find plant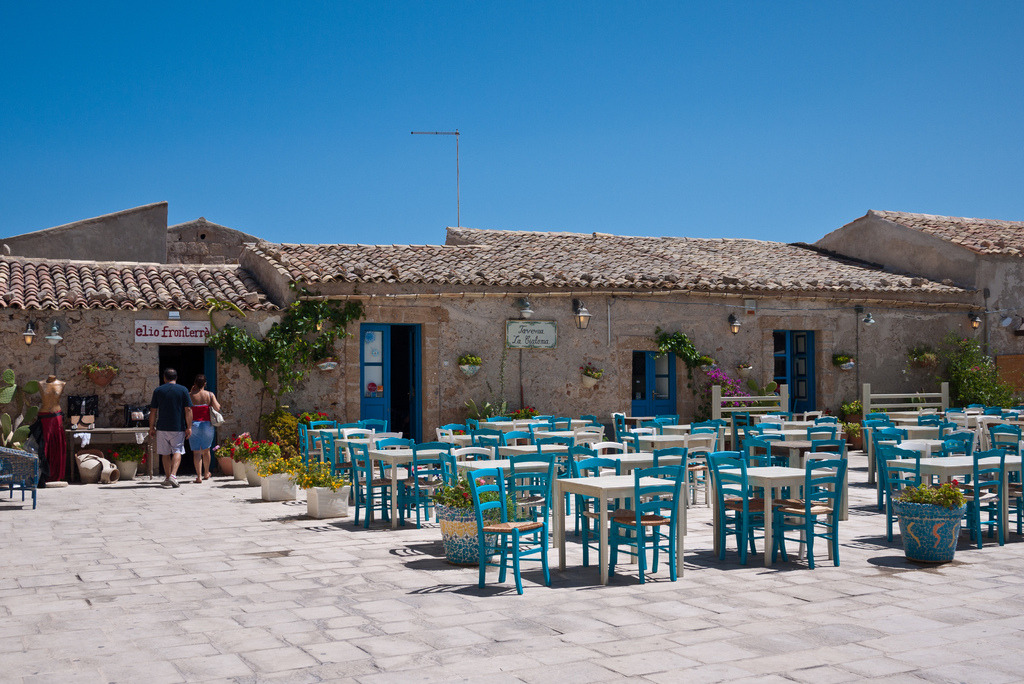
detection(428, 480, 474, 512)
